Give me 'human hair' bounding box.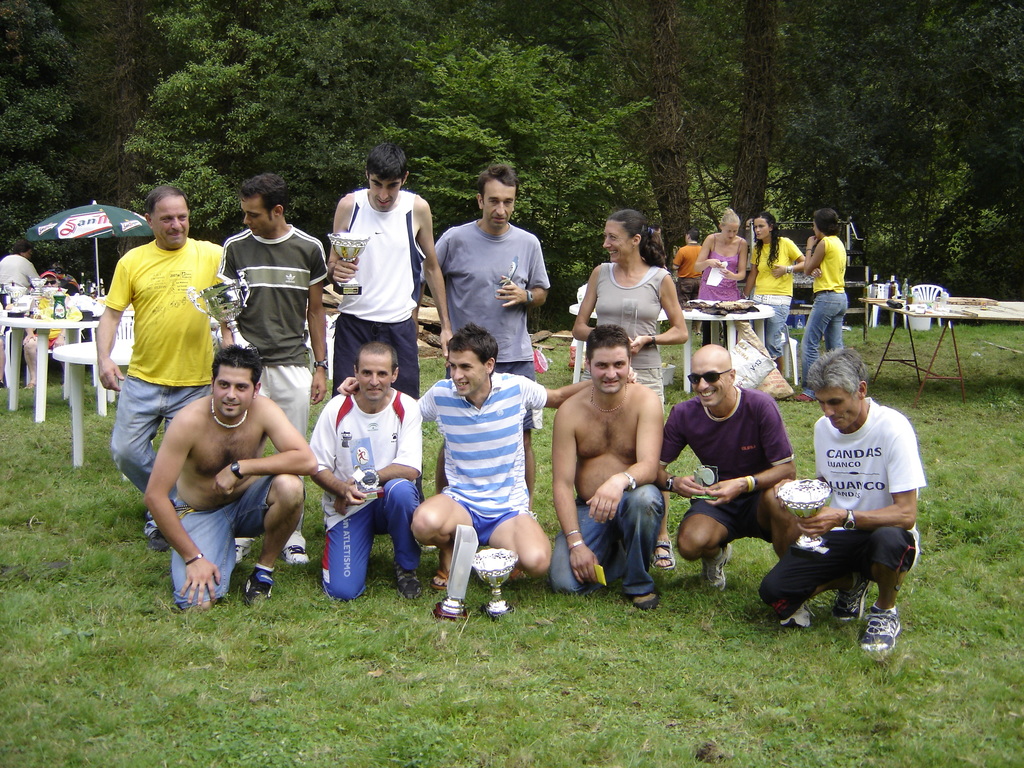
649, 223, 662, 230.
